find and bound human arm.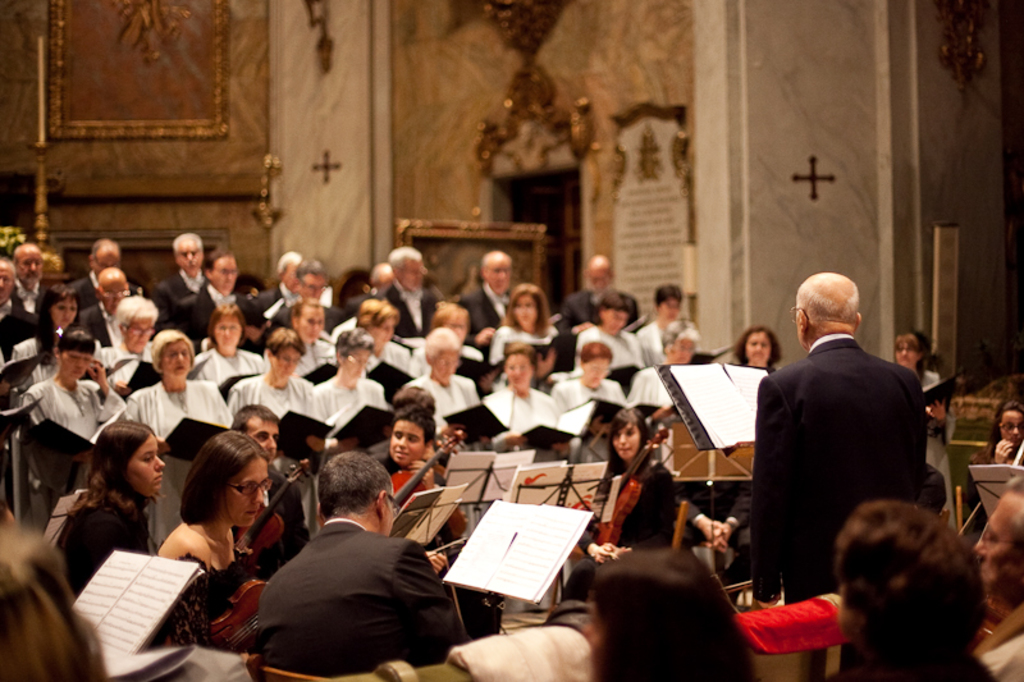
Bound: 712:486:753:550.
